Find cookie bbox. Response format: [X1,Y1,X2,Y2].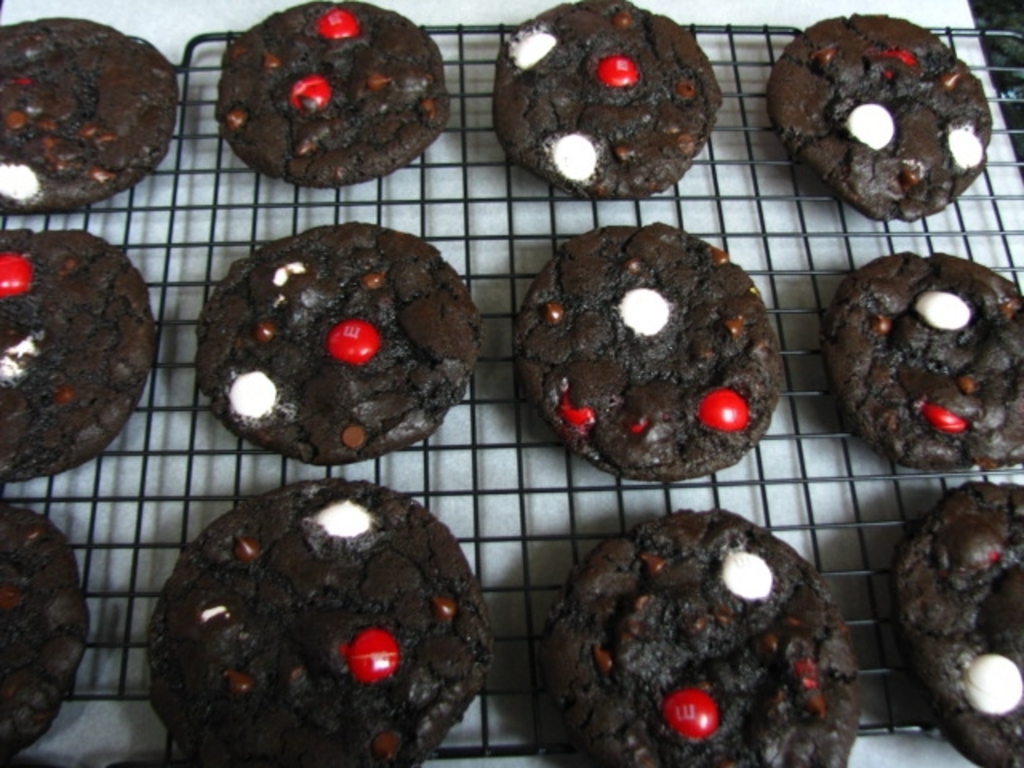
[824,253,1022,477].
